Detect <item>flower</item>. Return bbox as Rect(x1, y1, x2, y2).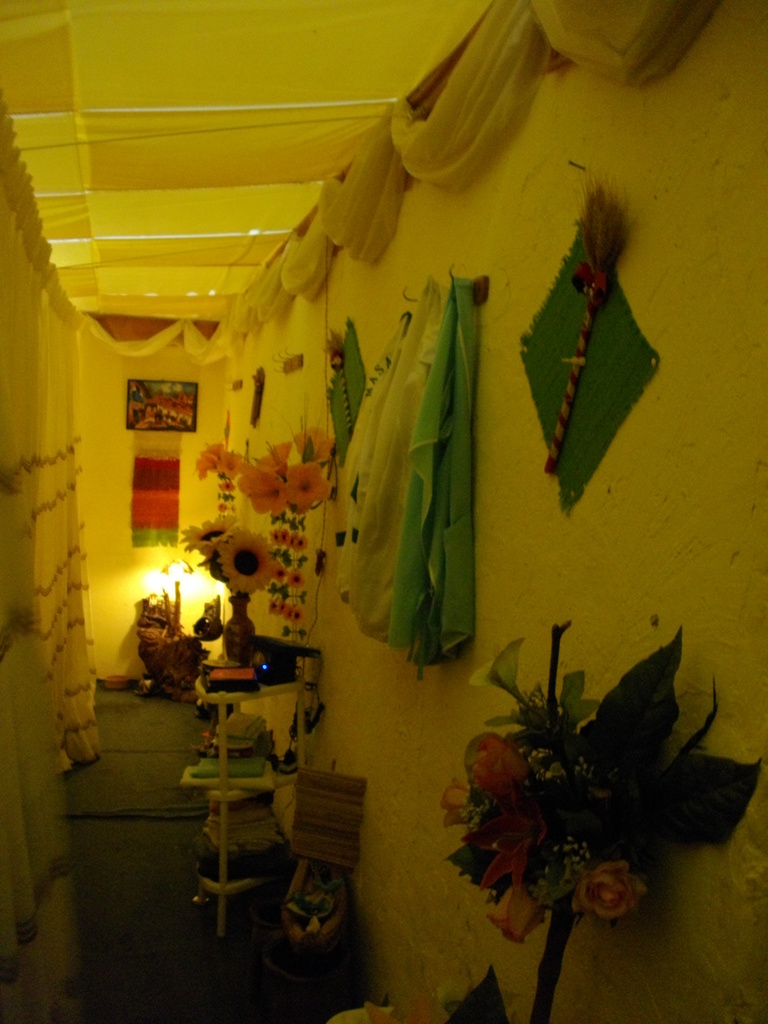
Rect(220, 477, 236, 493).
